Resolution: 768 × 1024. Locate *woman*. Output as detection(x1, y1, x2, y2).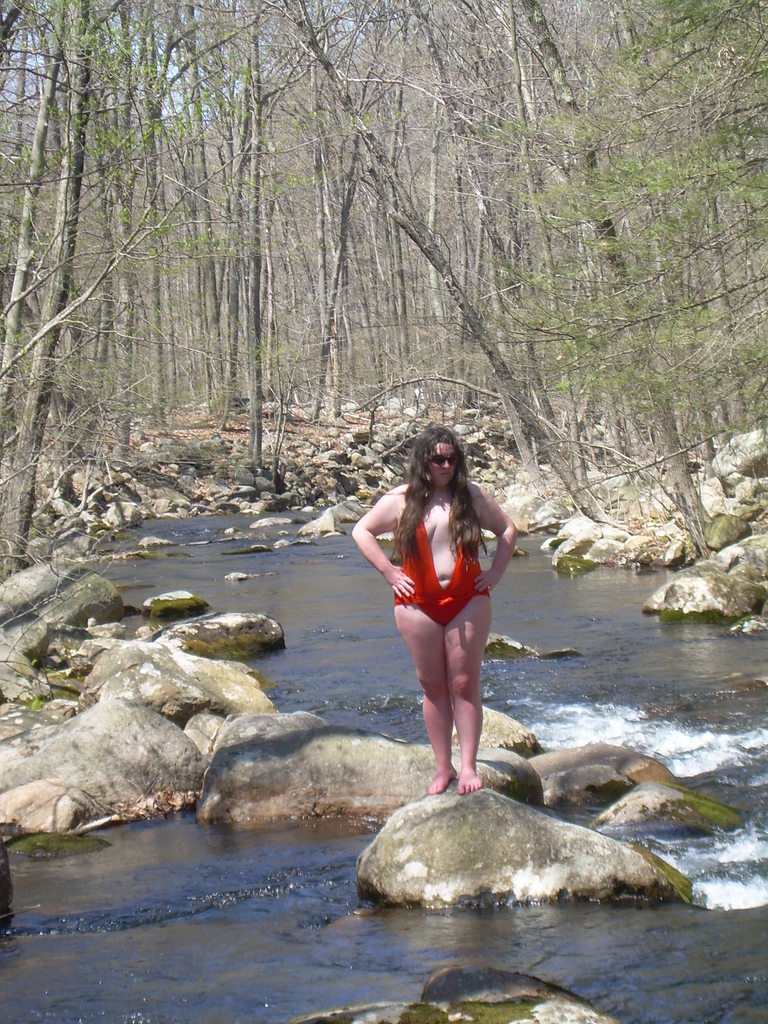
detection(356, 412, 529, 811).
